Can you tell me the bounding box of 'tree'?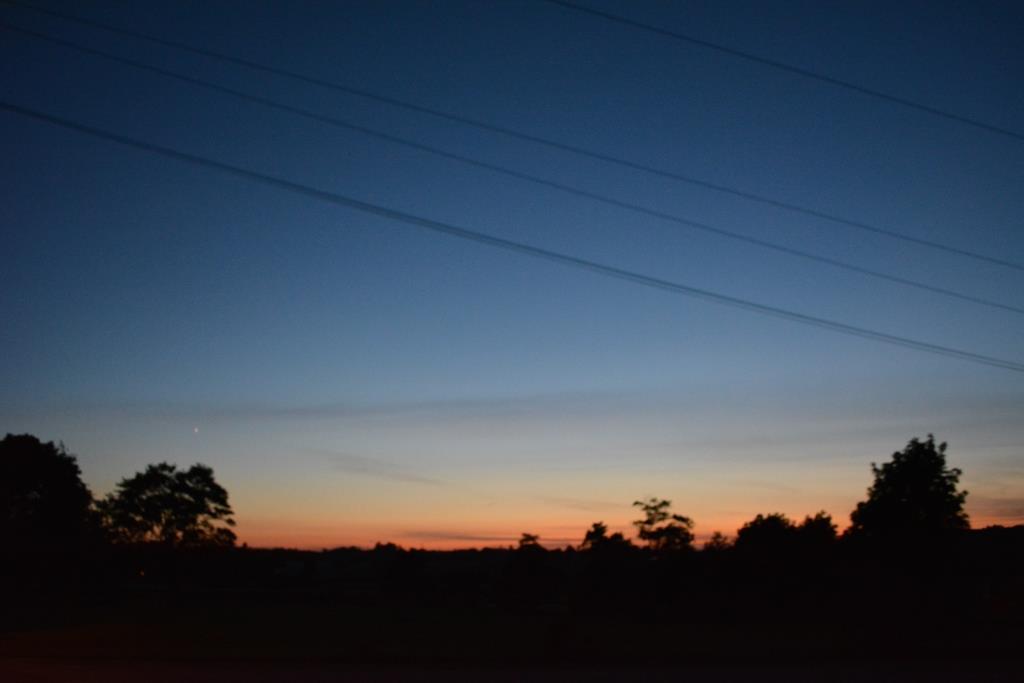
0, 429, 132, 572.
